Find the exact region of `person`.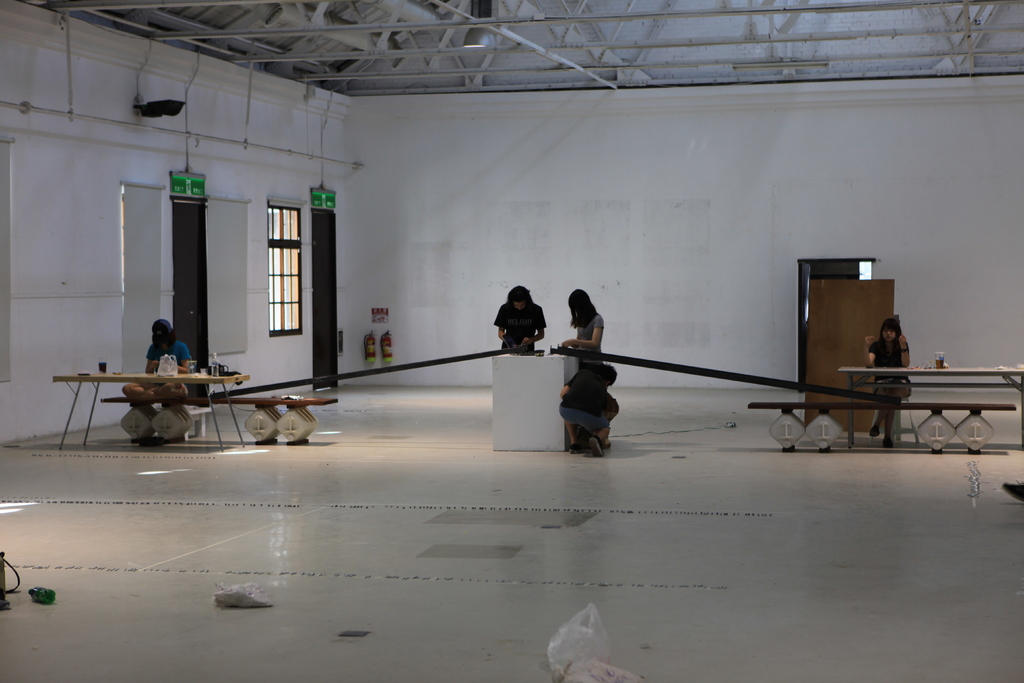
Exact region: 561, 286, 611, 347.
